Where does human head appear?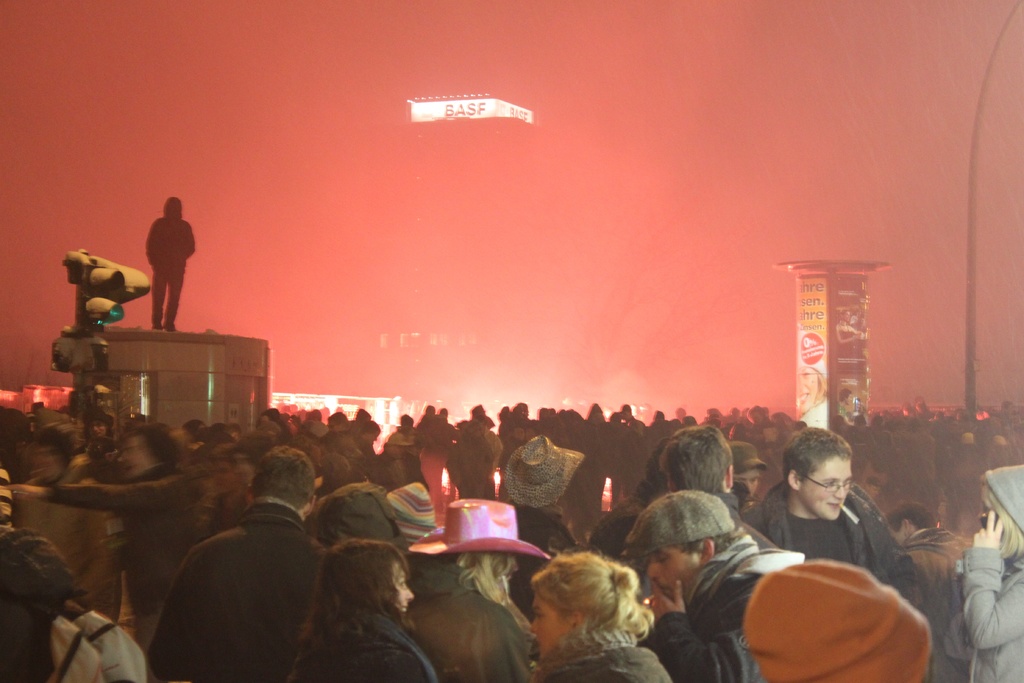
Appears at <bbox>785, 425, 854, 525</bbox>.
